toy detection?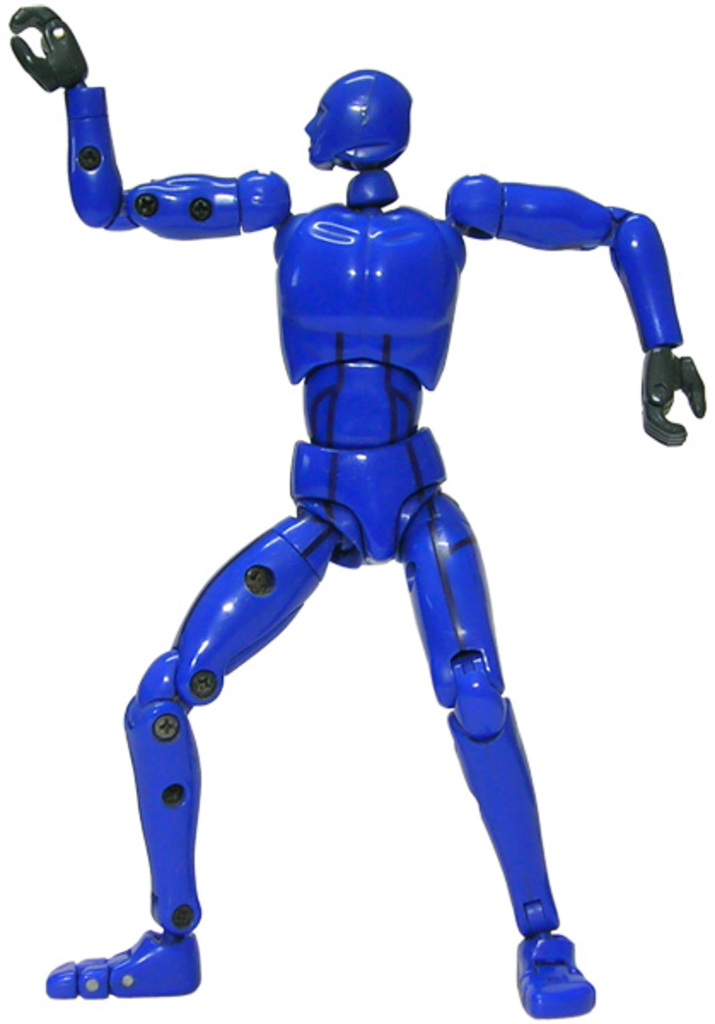
BBox(12, 3, 703, 1021)
